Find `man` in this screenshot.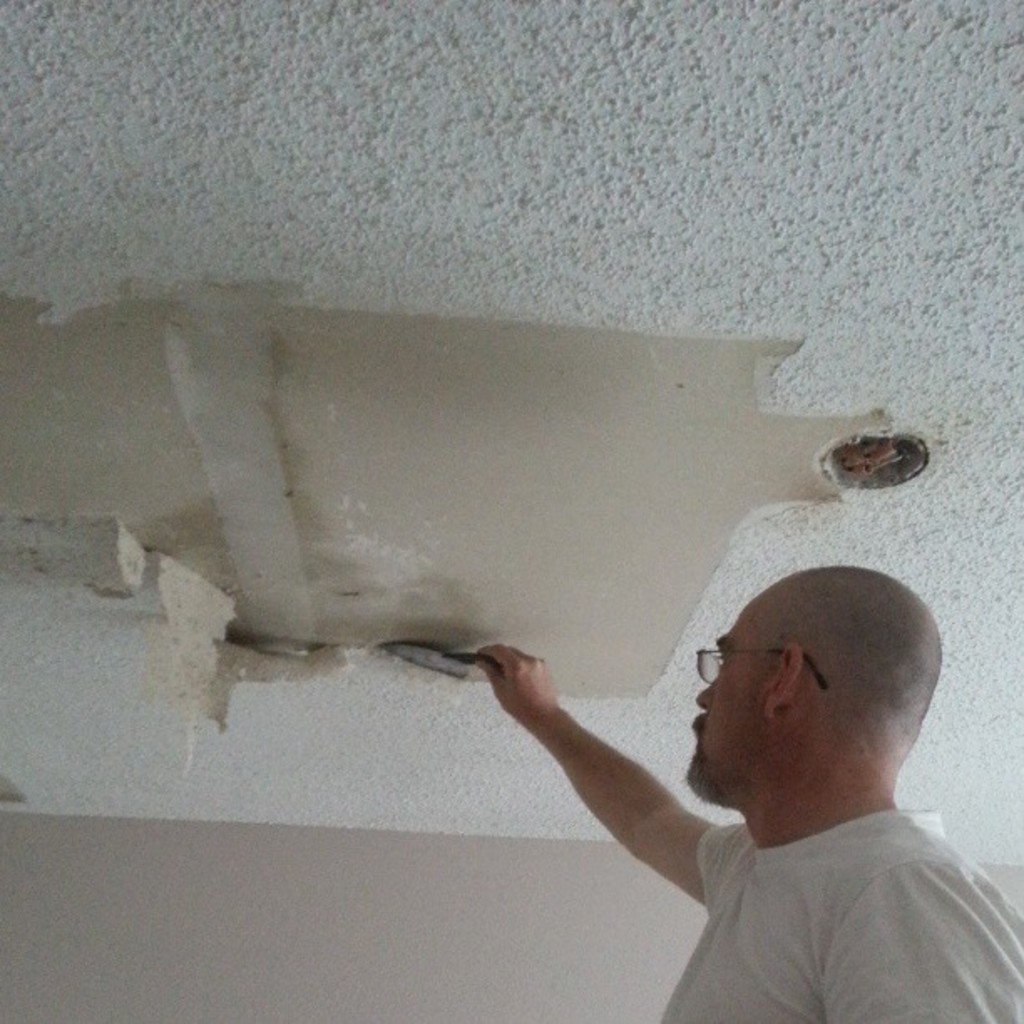
The bounding box for `man` is locate(448, 540, 1006, 996).
